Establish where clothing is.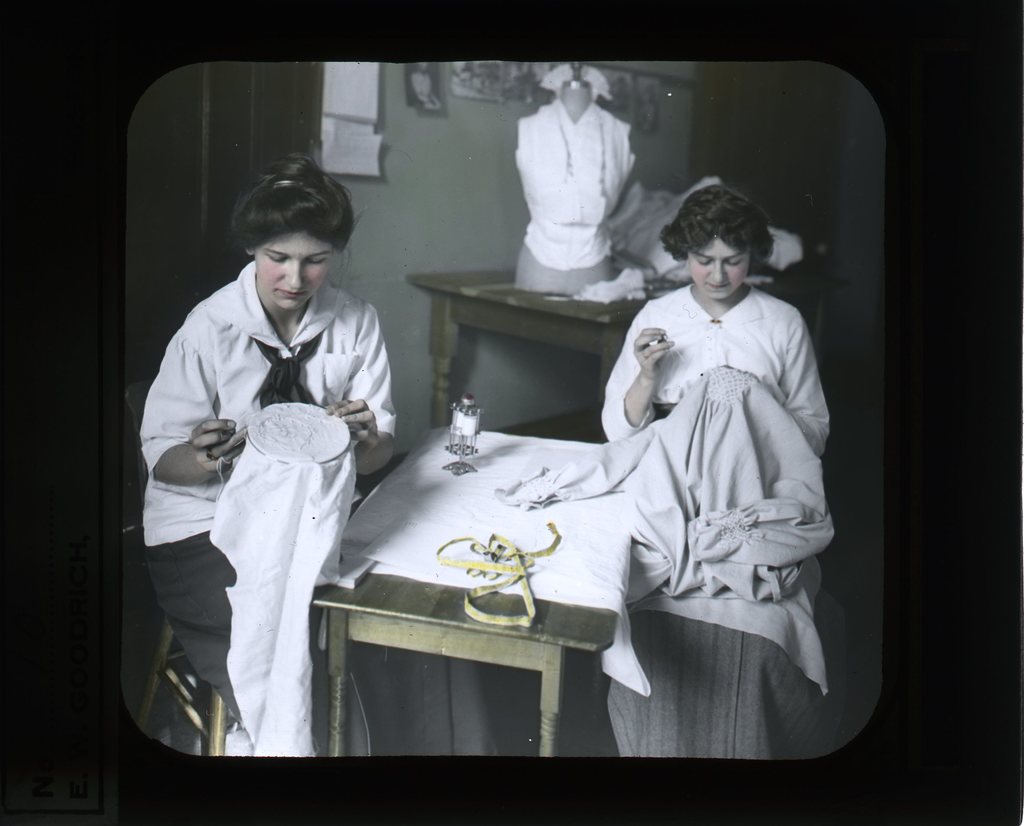
Established at <region>602, 283, 834, 440</region>.
